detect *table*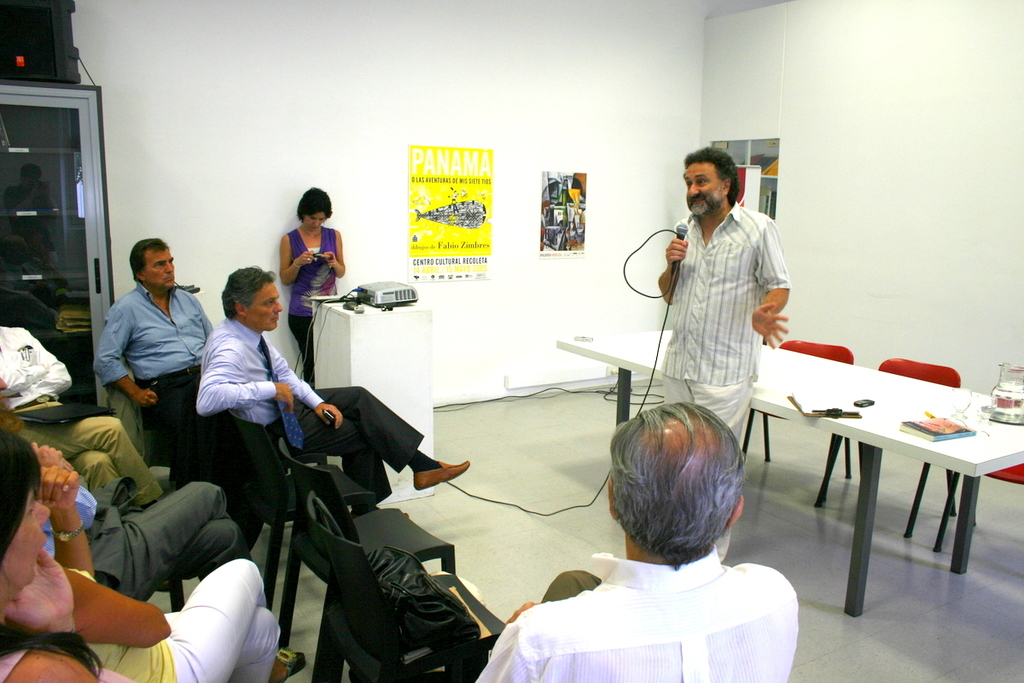
BBox(556, 344, 1023, 614)
